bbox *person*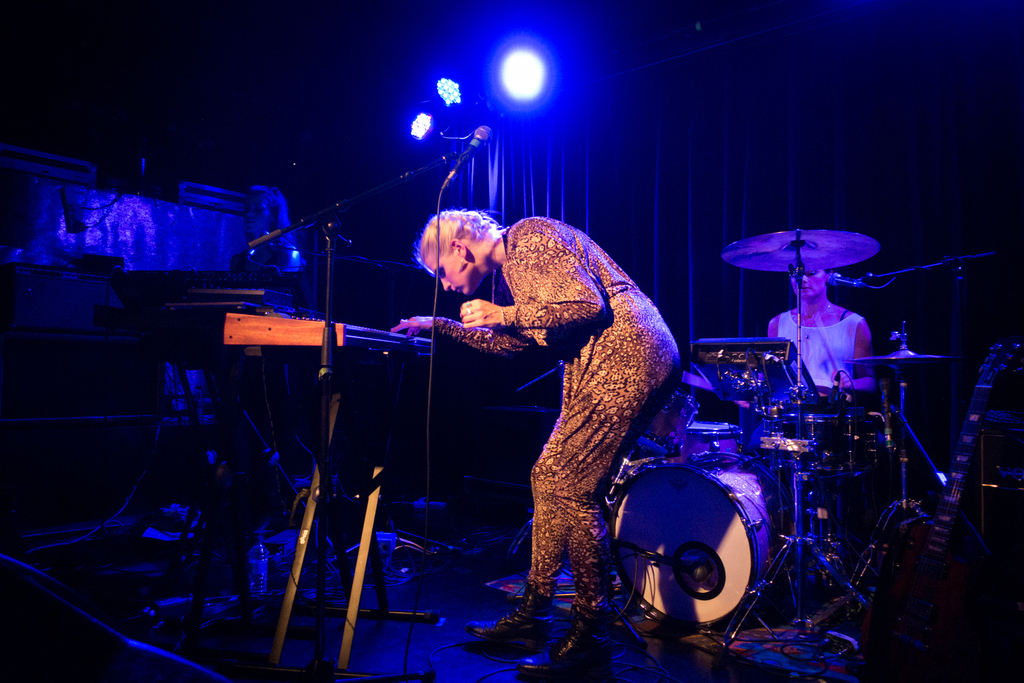
rect(744, 267, 876, 550)
